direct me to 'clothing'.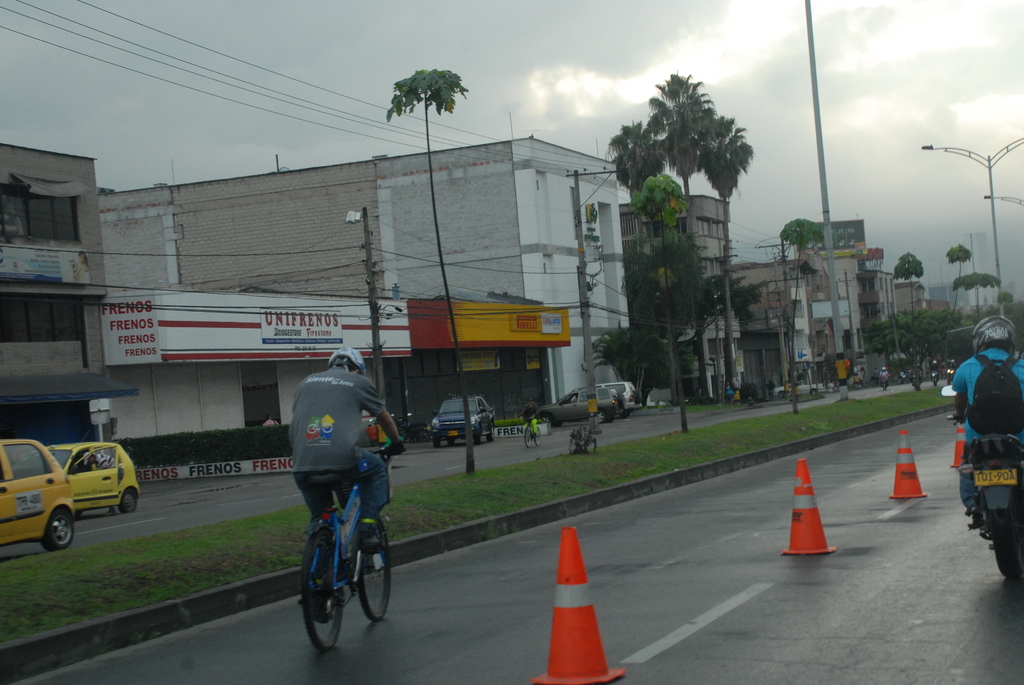
Direction: {"x1": 522, "y1": 403, "x2": 541, "y2": 434}.
